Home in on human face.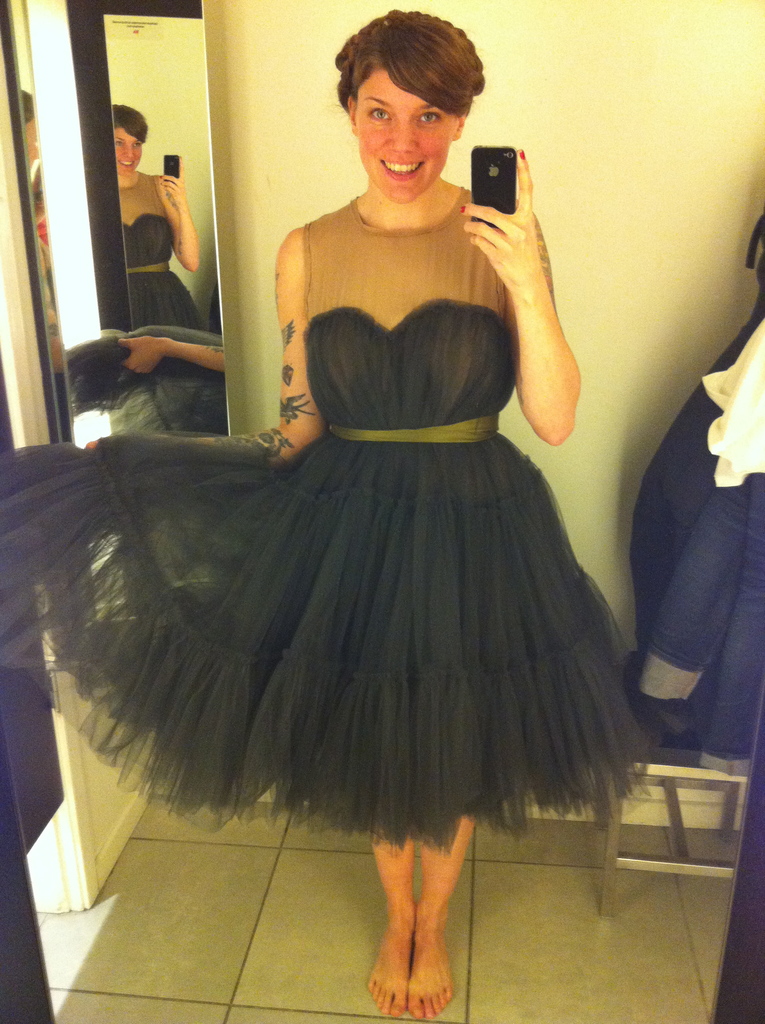
Homed in at detection(354, 74, 455, 207).
